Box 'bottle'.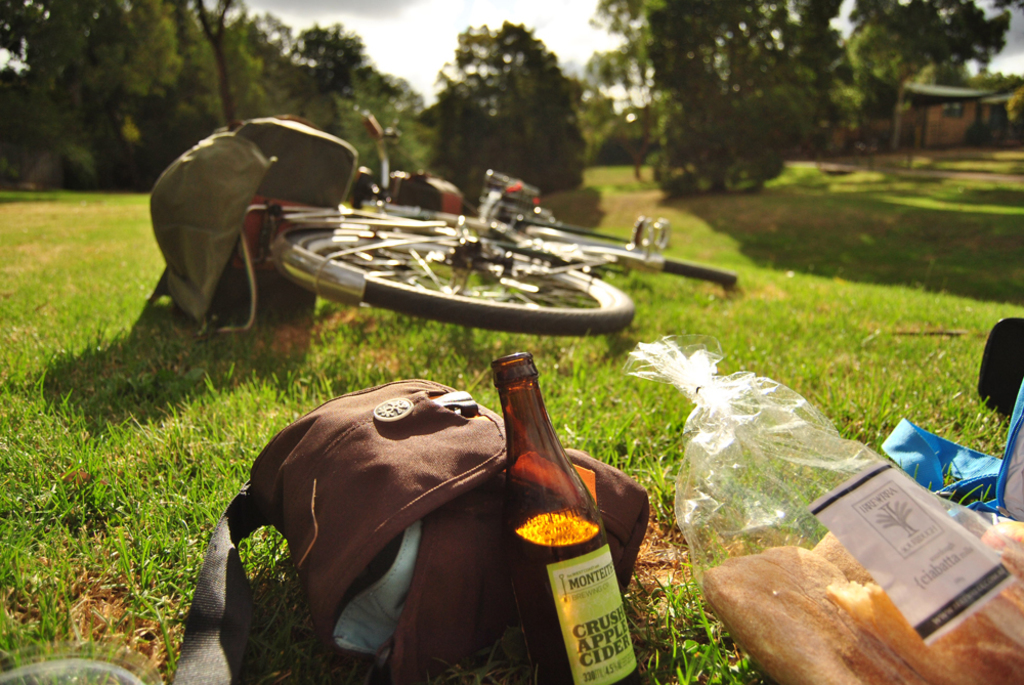
[494, 391, 630, 662].
